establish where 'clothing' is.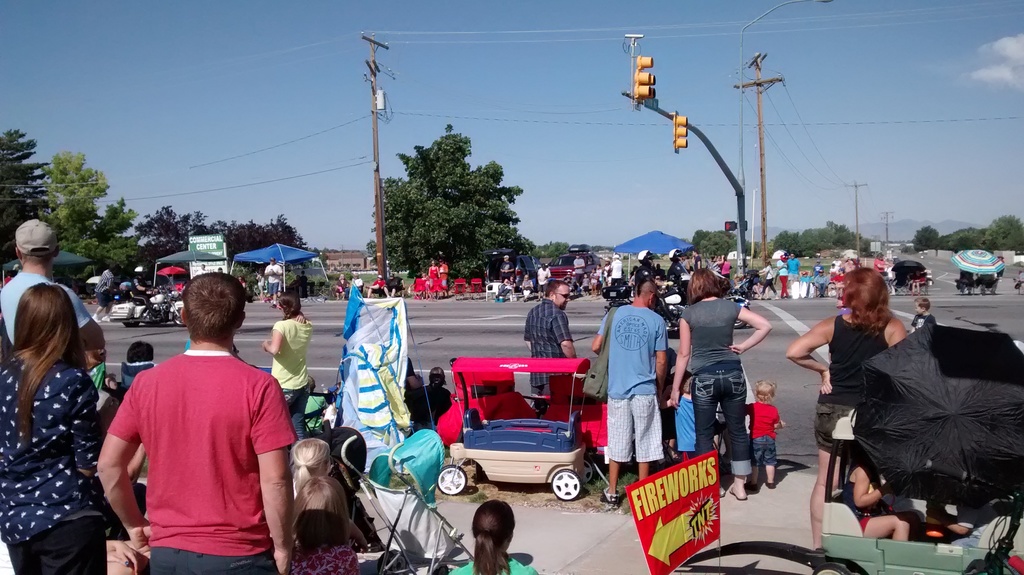
Established at left=746, top=400, right=781, bottom=473.
